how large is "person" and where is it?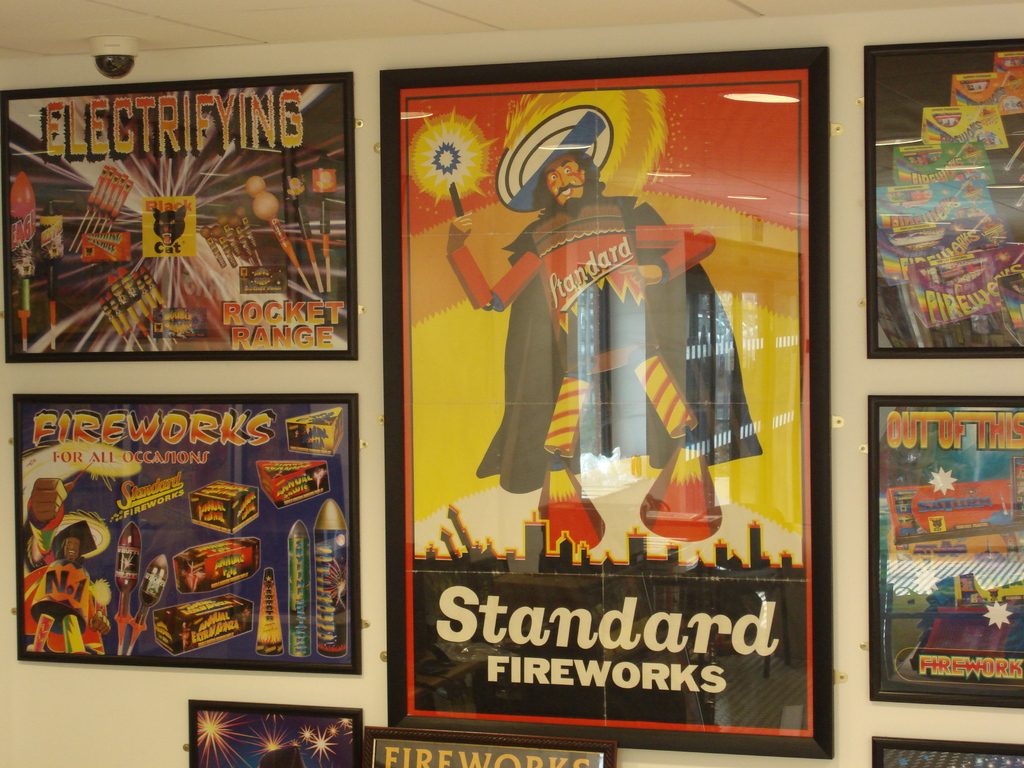
Bounding box: (x1=420, y1=118, x2=689, y2=616).
